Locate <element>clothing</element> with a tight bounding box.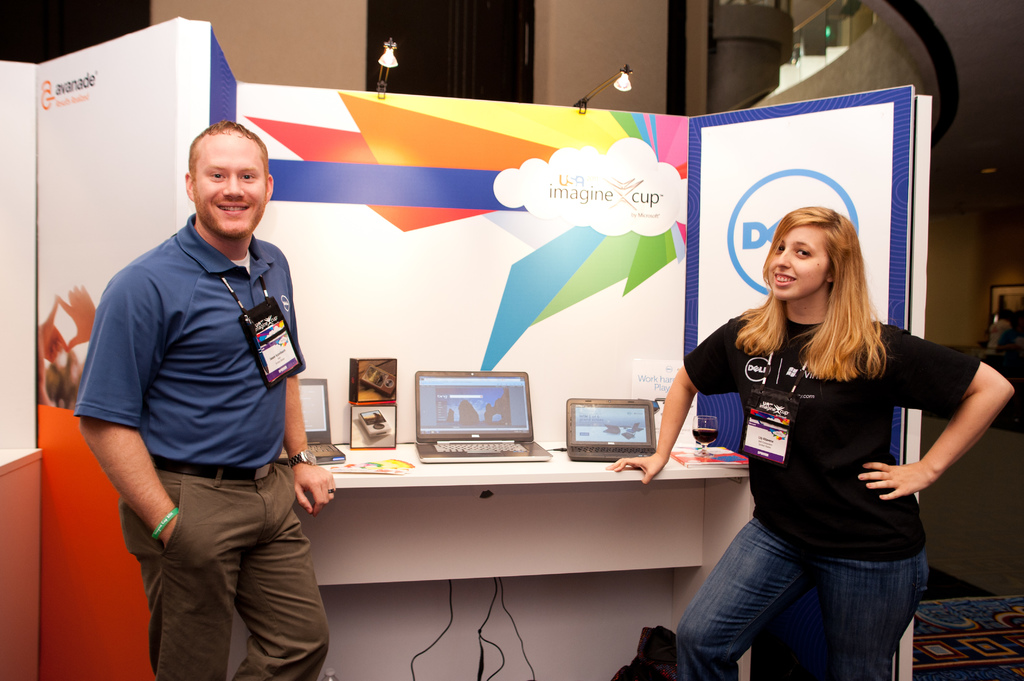
[x1=686, y1=307, x2=979, y2=554].
